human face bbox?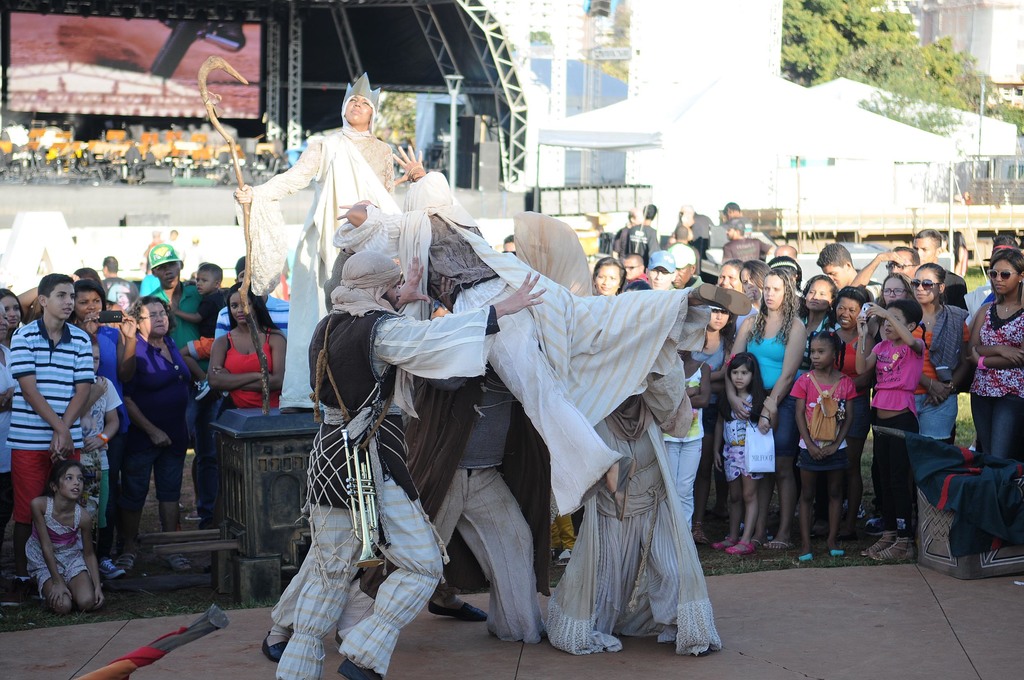
<box>724,227,736,233</box>
